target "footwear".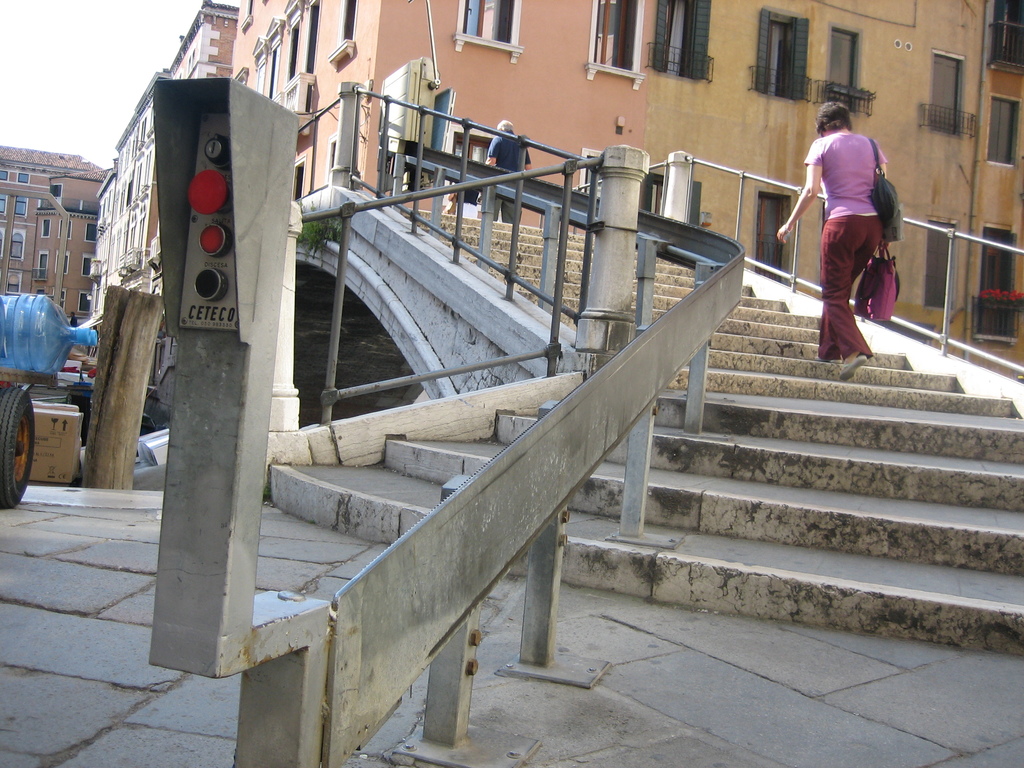
Target region: pyautogui.locateOnScreen(838, 353, 868, 383).
